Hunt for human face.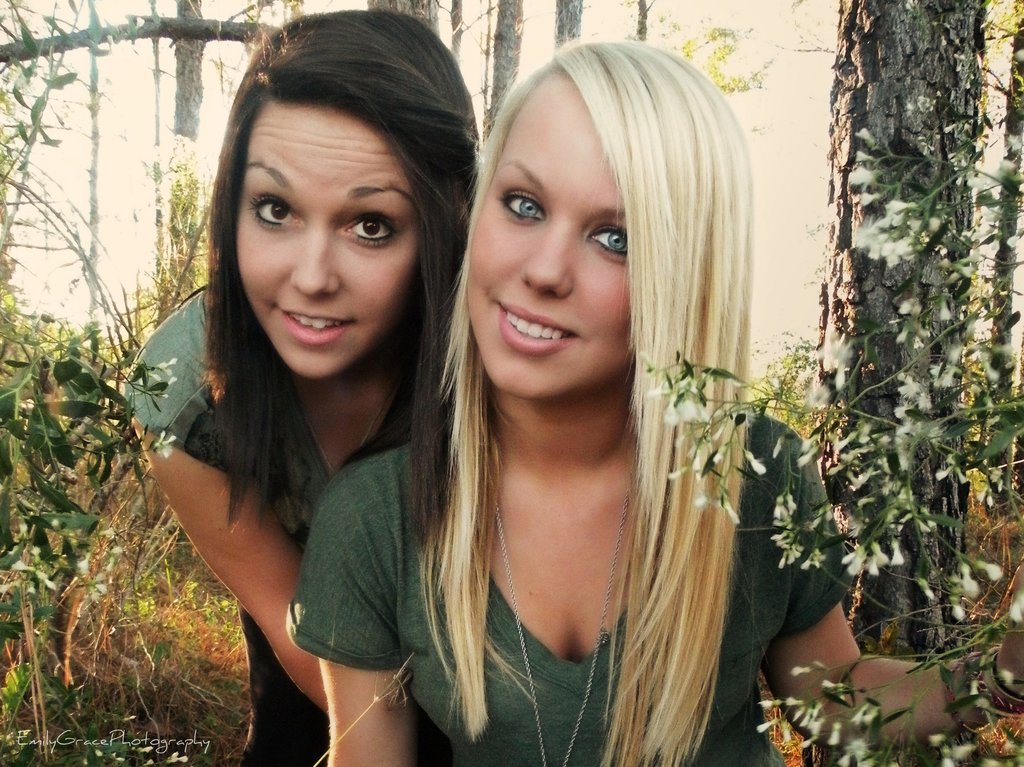
Hunted down at 233:97:429:378.
